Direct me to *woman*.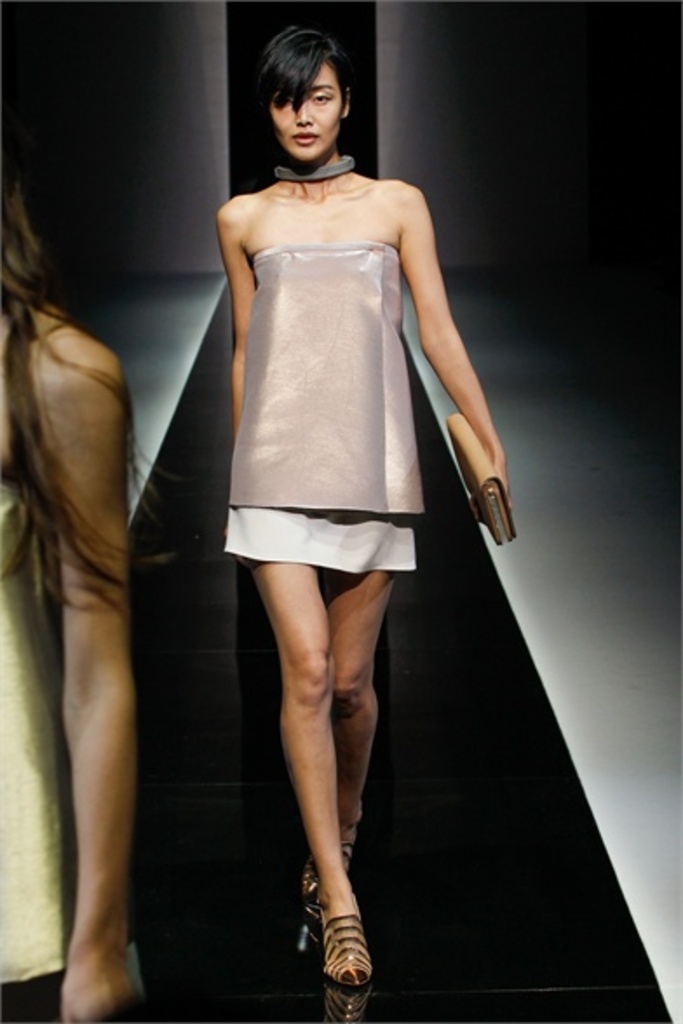
Direction: crop(0, 157, 162, 1022).
